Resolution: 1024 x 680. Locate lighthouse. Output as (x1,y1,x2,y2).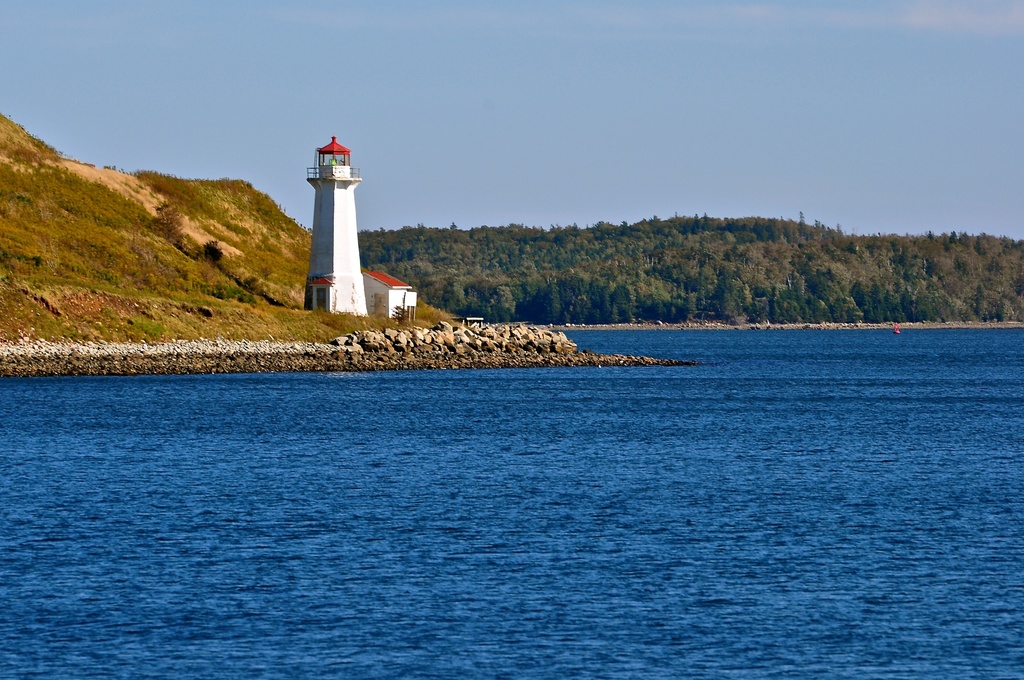
(305,136,369,315).
